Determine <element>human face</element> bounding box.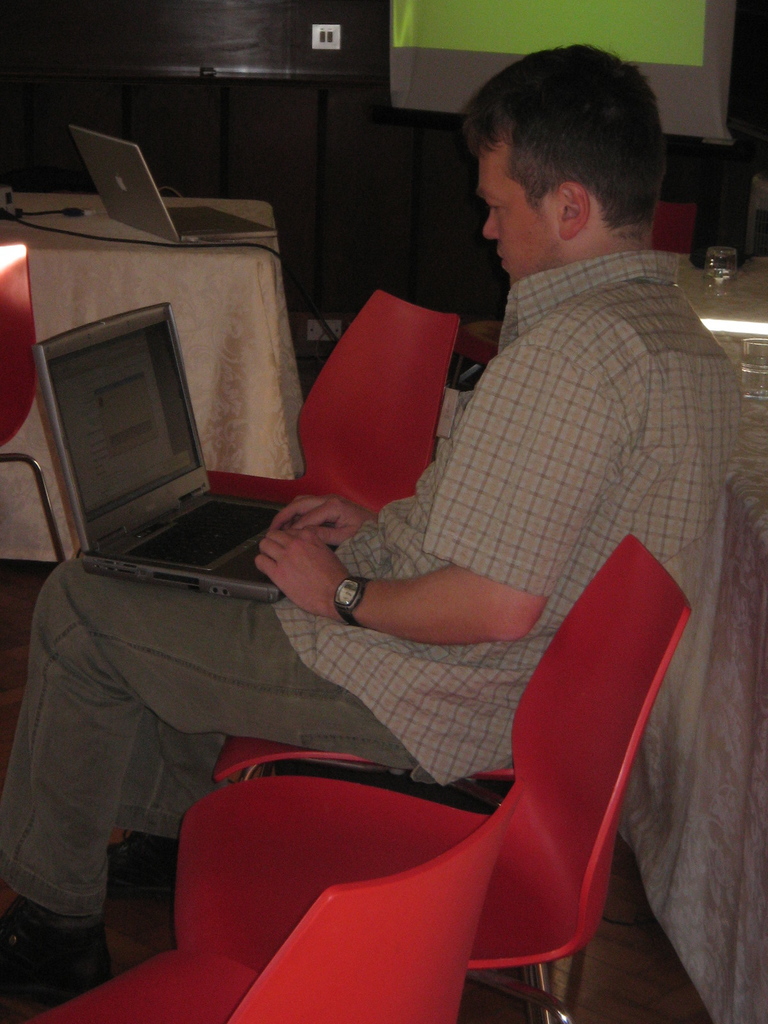
Determined: {"x1": 482, "y1": 148, "x2": 552, "y2": 293}.
